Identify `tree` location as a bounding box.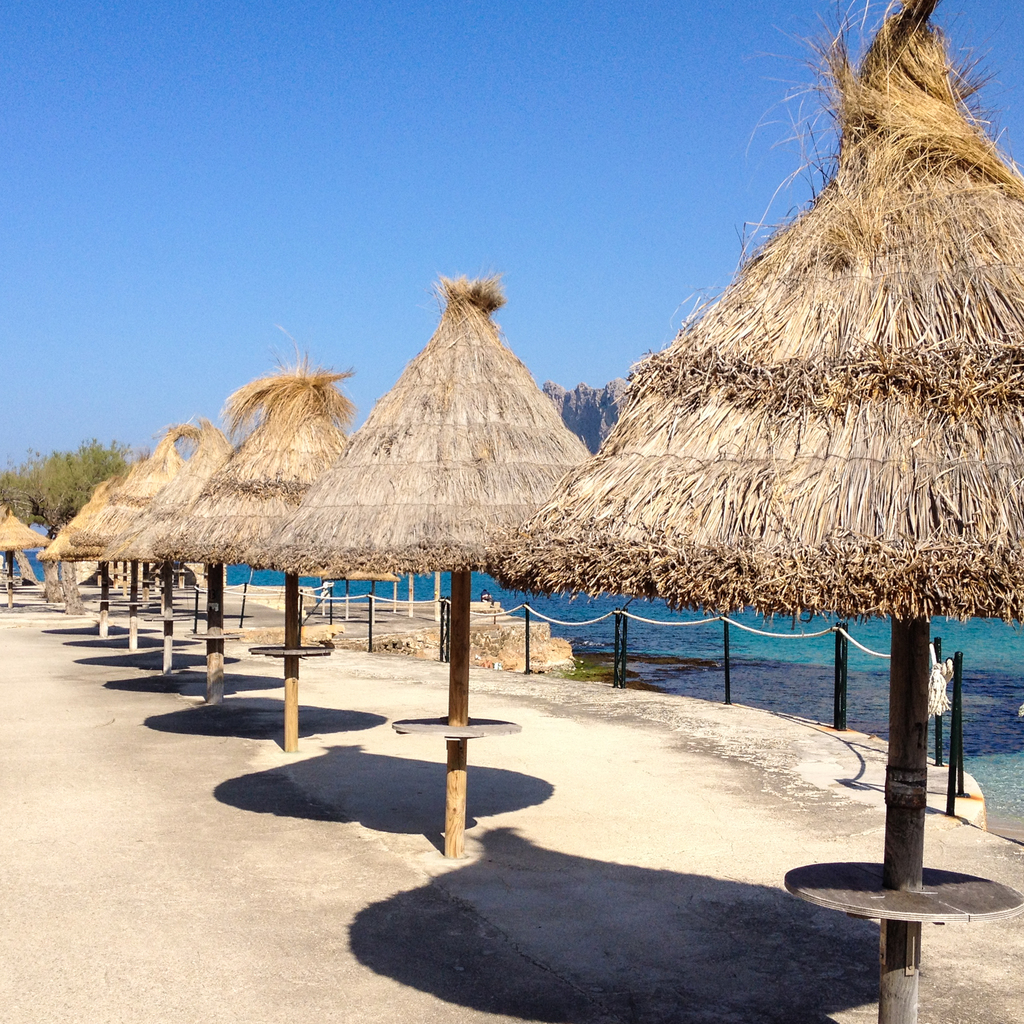
bbox=[536, 374, 574, 421].
